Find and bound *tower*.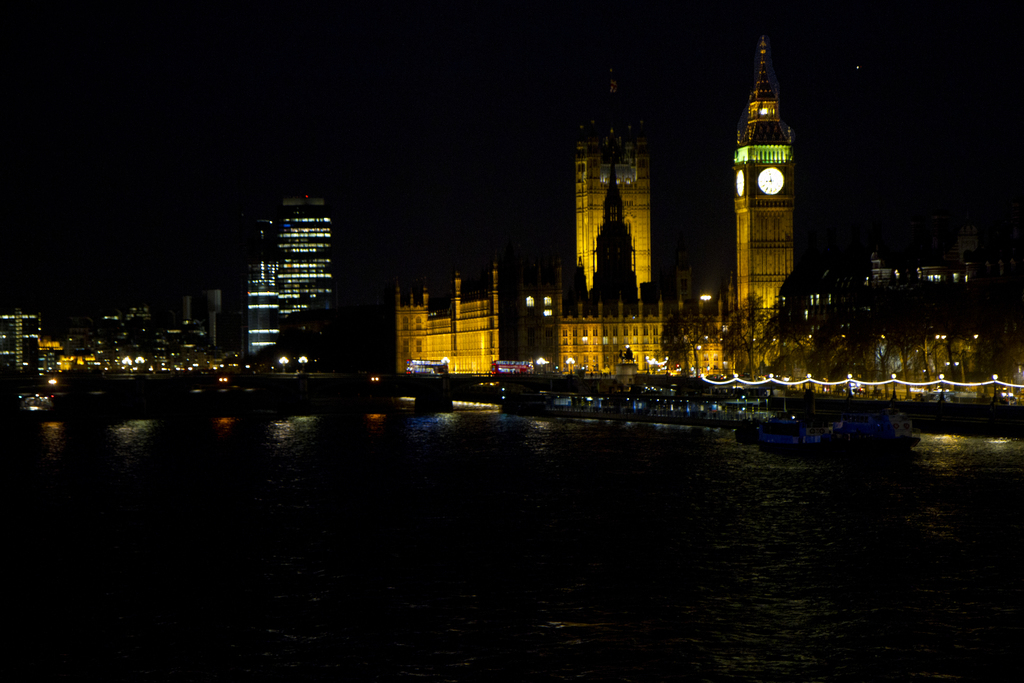
Bound: 245, 234, 283, 353.
